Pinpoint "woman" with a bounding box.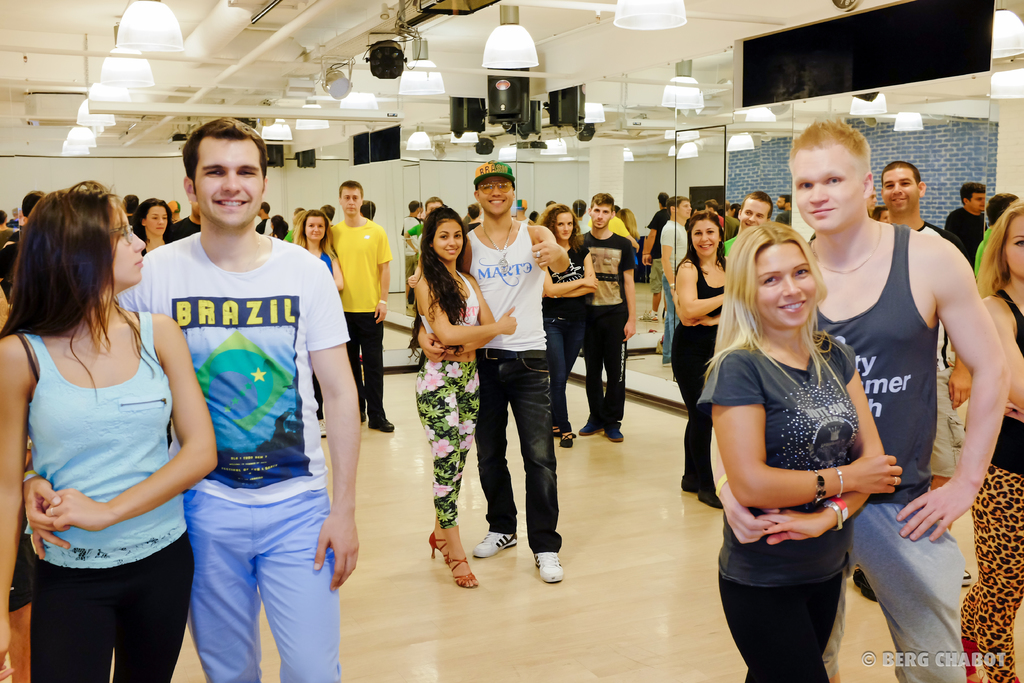
x1=0 y1=179 x2=223 y2=682.
